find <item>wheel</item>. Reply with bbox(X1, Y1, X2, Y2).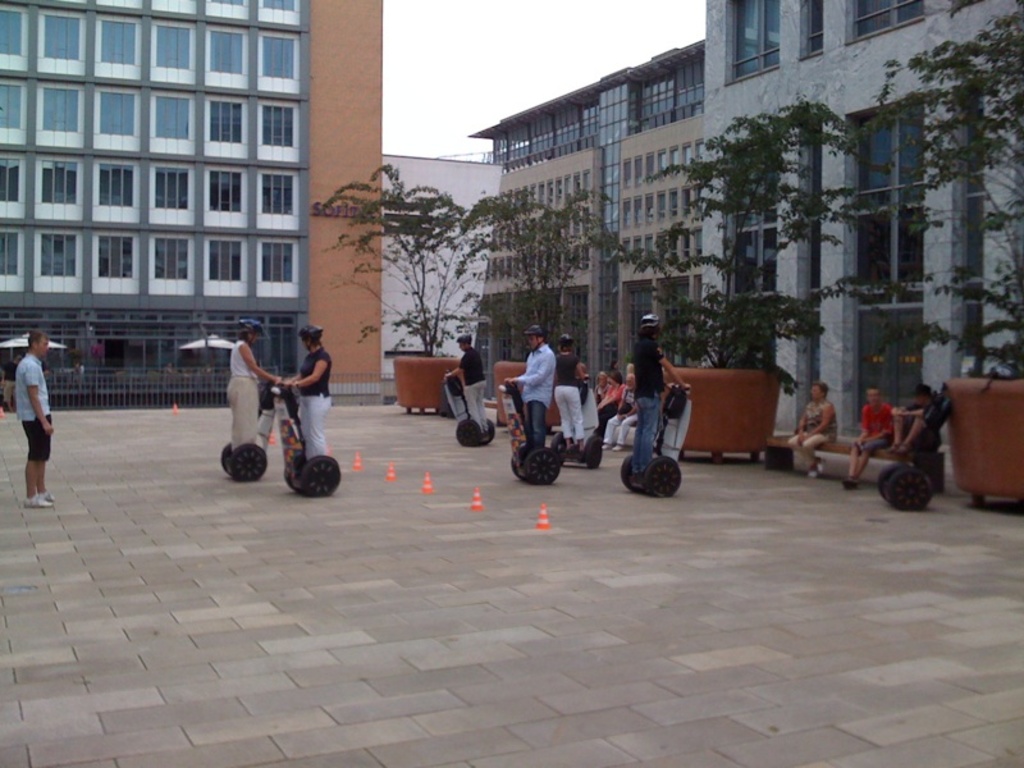
bbox(282, 448, 317, 490).
